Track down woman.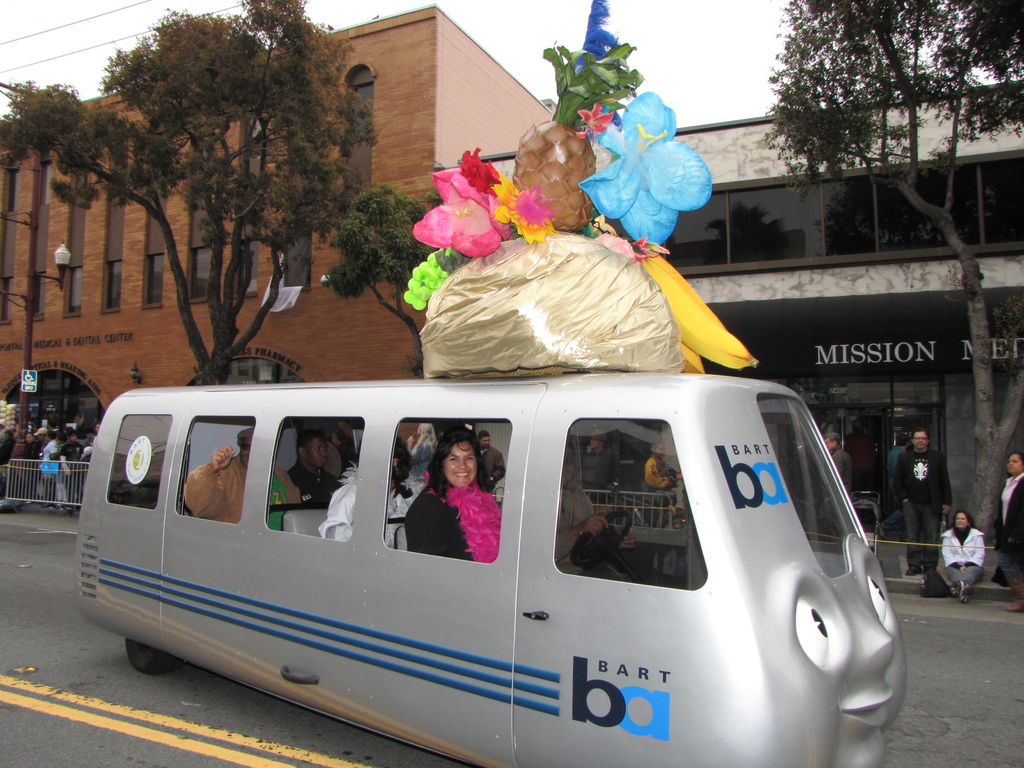
Tracked to pyautogui.locateOnScreen(401, 435, 499, 562).
